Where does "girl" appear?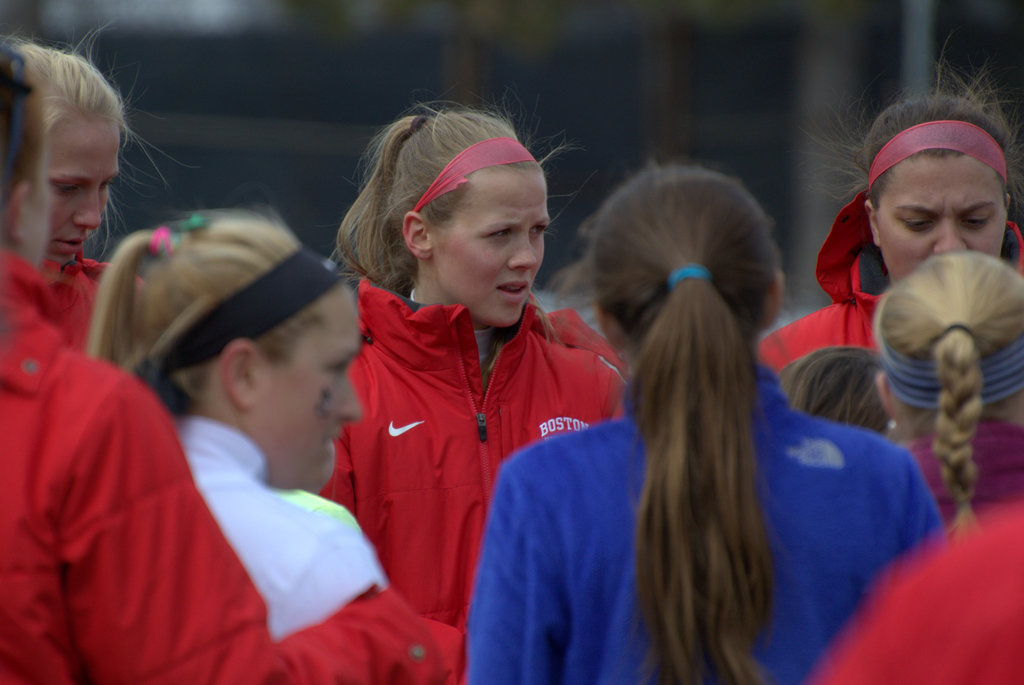
Appears at [left=756, top=33, right=1023, bottom=378].
